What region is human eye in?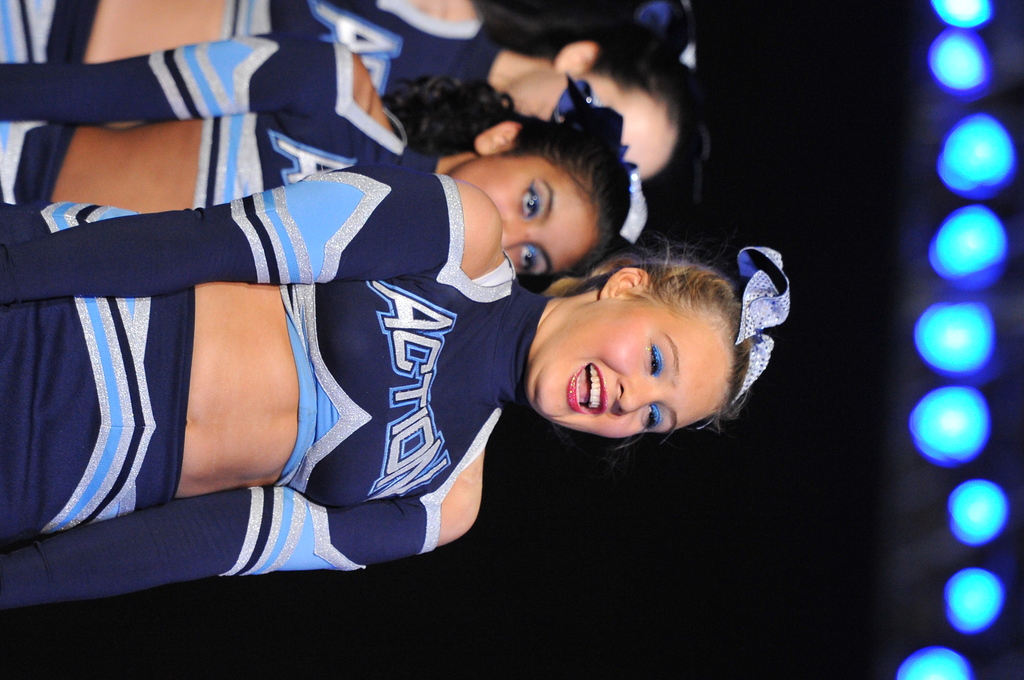
x1=640 y1=404 x2=661 y2=434.
